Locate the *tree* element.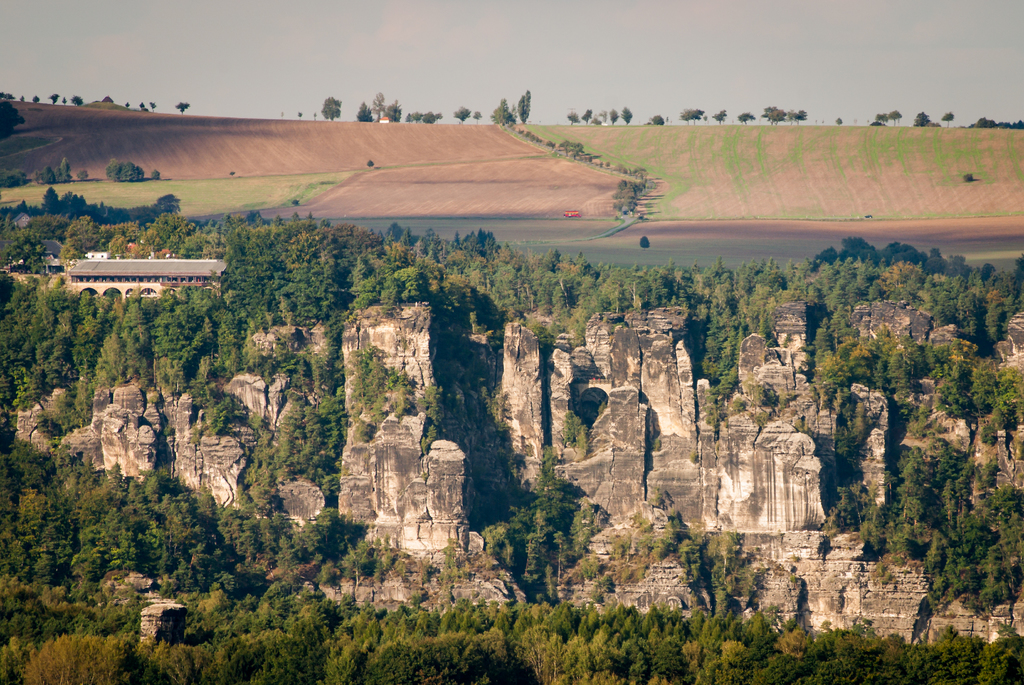
Element bbox: box(521, 86, 529, 127).
